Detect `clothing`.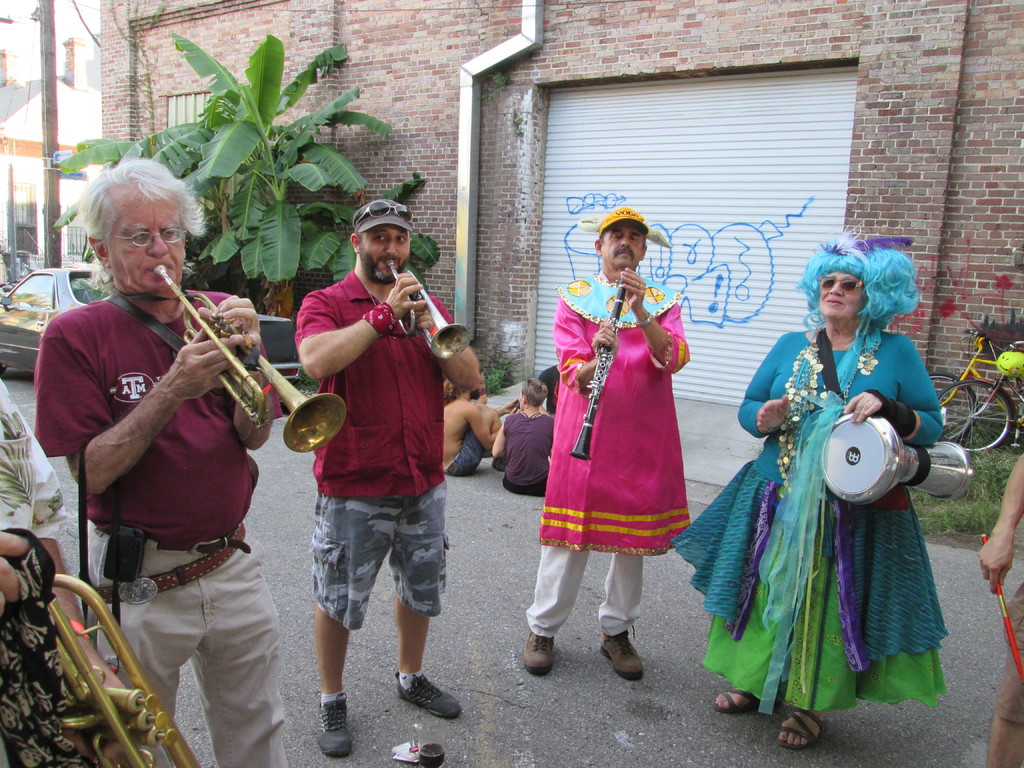
Detected at pyautogui.locateOnScreen(531, 270, 696, 641).
